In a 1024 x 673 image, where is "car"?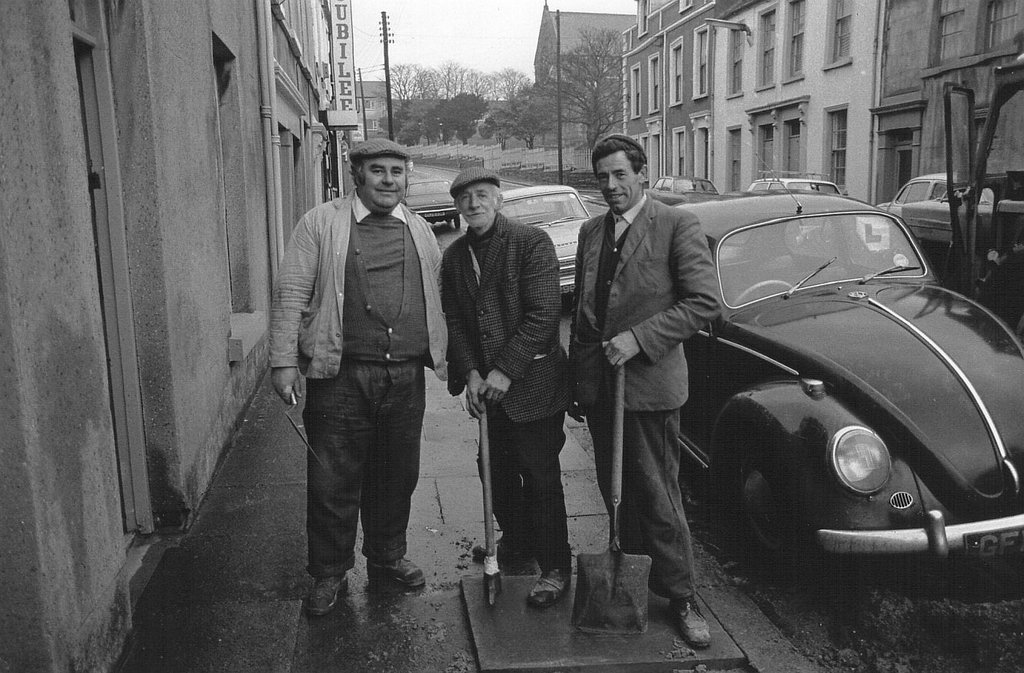
left=743, top=175, right=842, bottom=195.
